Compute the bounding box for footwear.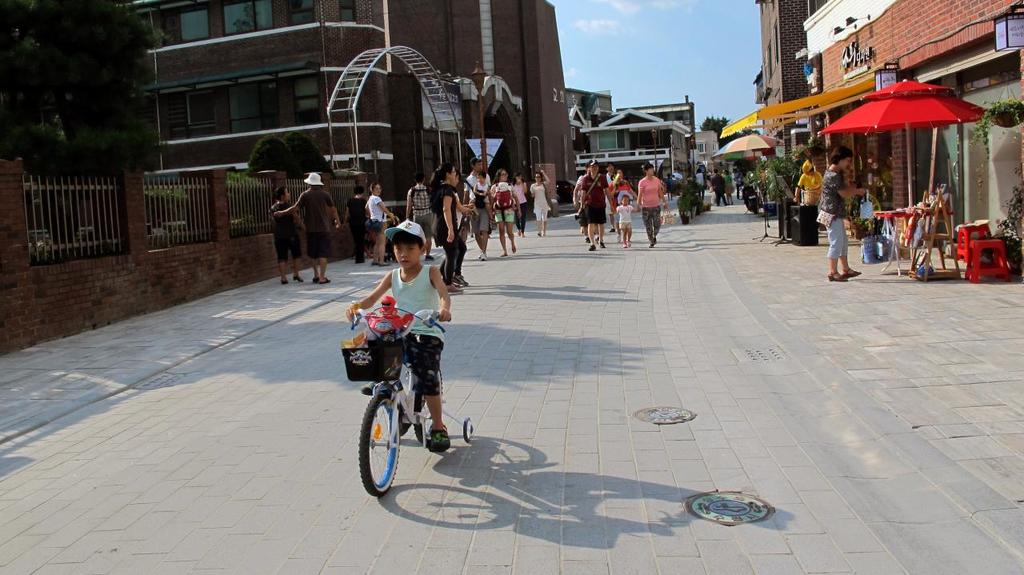
588/238/592/242.
